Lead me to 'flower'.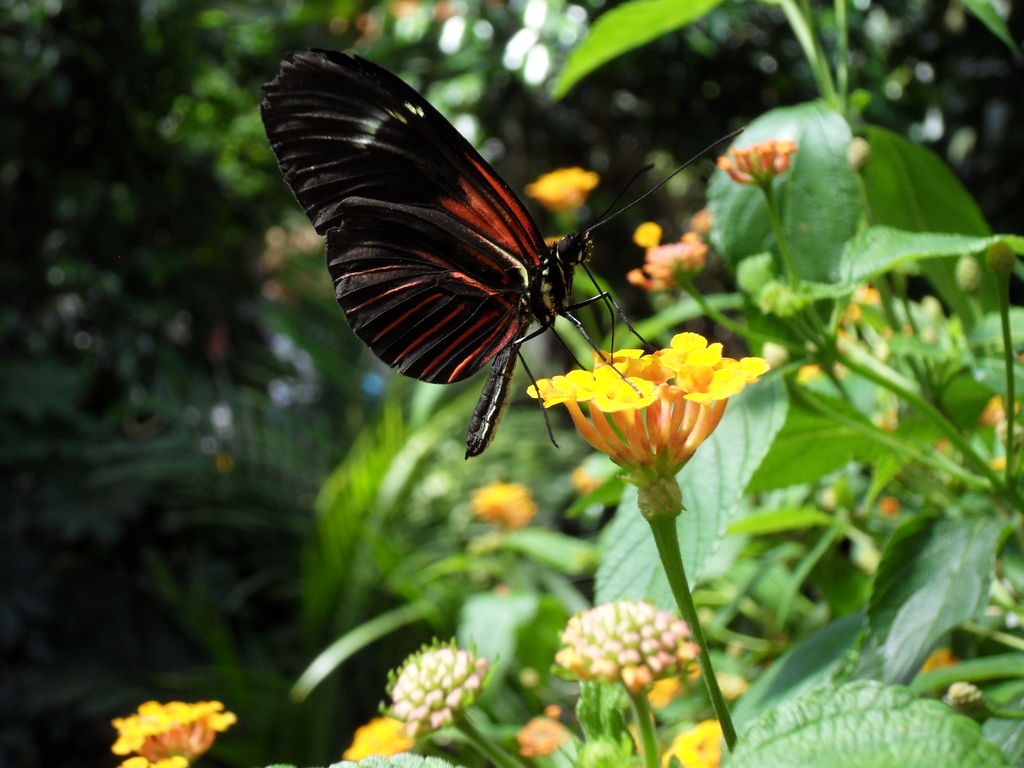
Lead to (377,638,489,733).
